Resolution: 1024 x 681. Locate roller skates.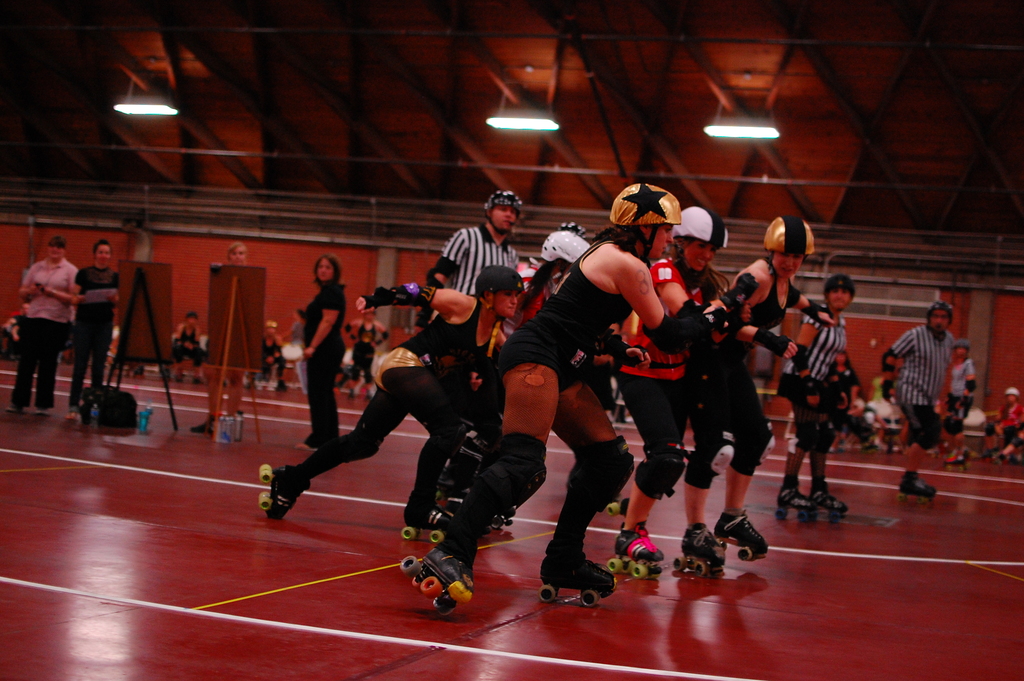
436 488 464 511.
